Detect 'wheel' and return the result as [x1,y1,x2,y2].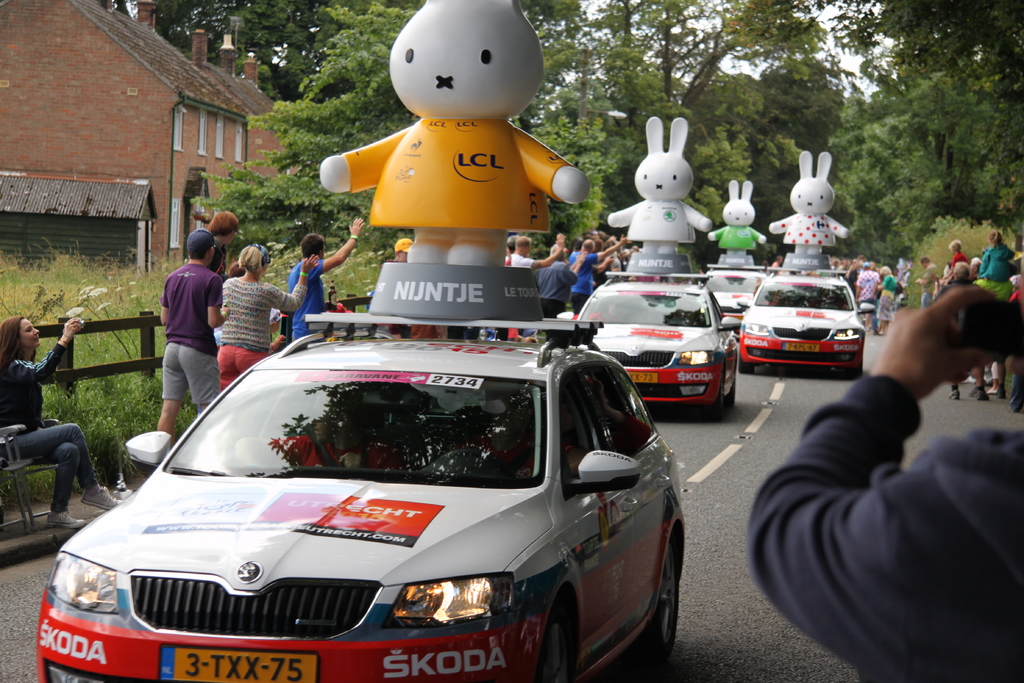
[727,382,737,408].
